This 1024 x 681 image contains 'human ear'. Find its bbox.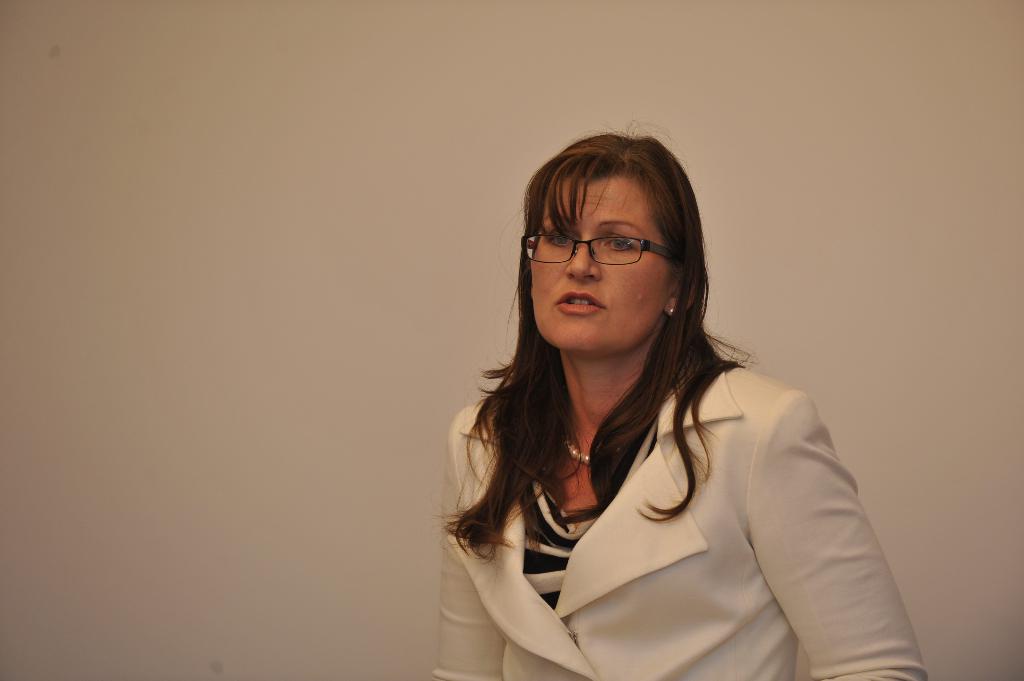
667/266/695/318.
